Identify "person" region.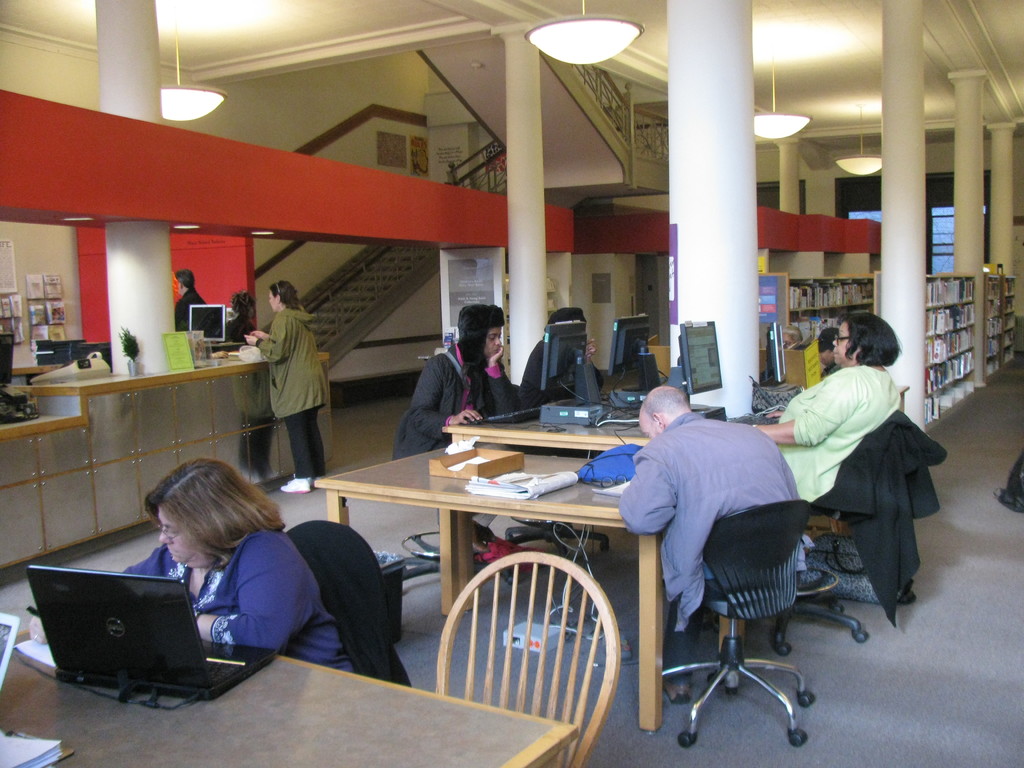
Region: (120,458,355,673).
